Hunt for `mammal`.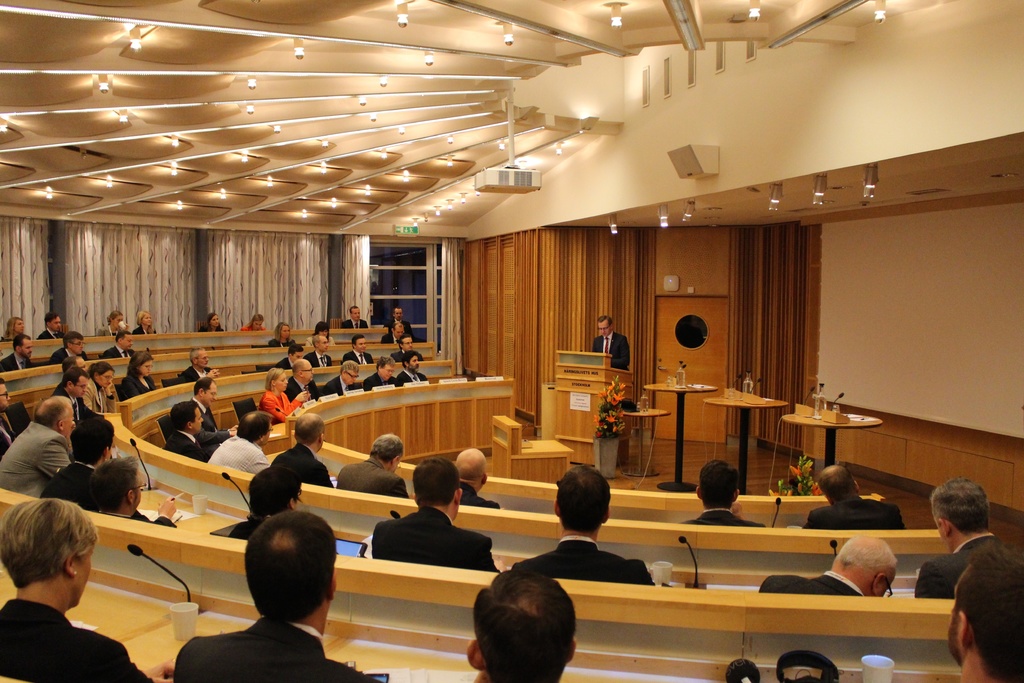
Hunted down at (326, 363, 365, 397).
